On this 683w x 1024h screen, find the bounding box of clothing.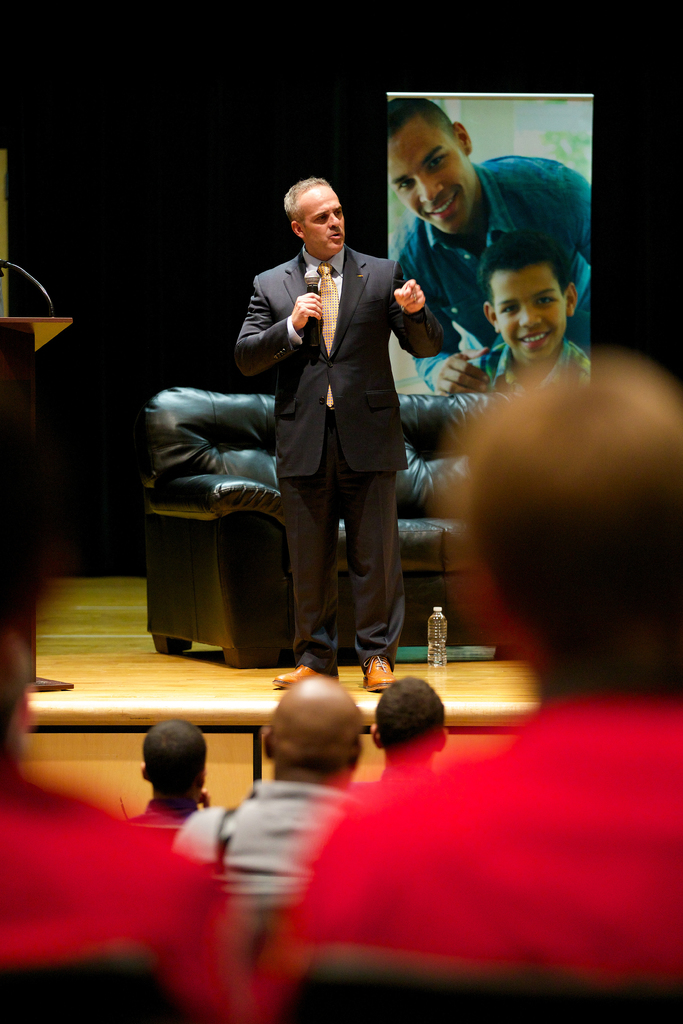
Bounding box: (0, 764, 253, 1023).
